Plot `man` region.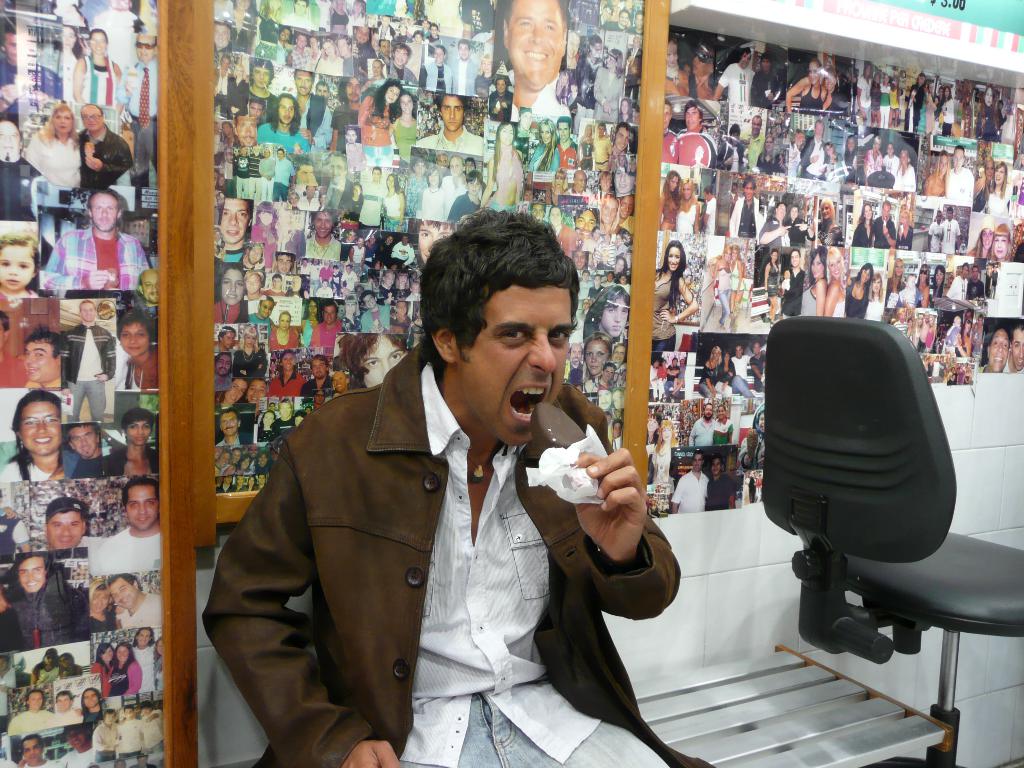
Plotted at x1=106, y1=573, x2=162, y2=625.
